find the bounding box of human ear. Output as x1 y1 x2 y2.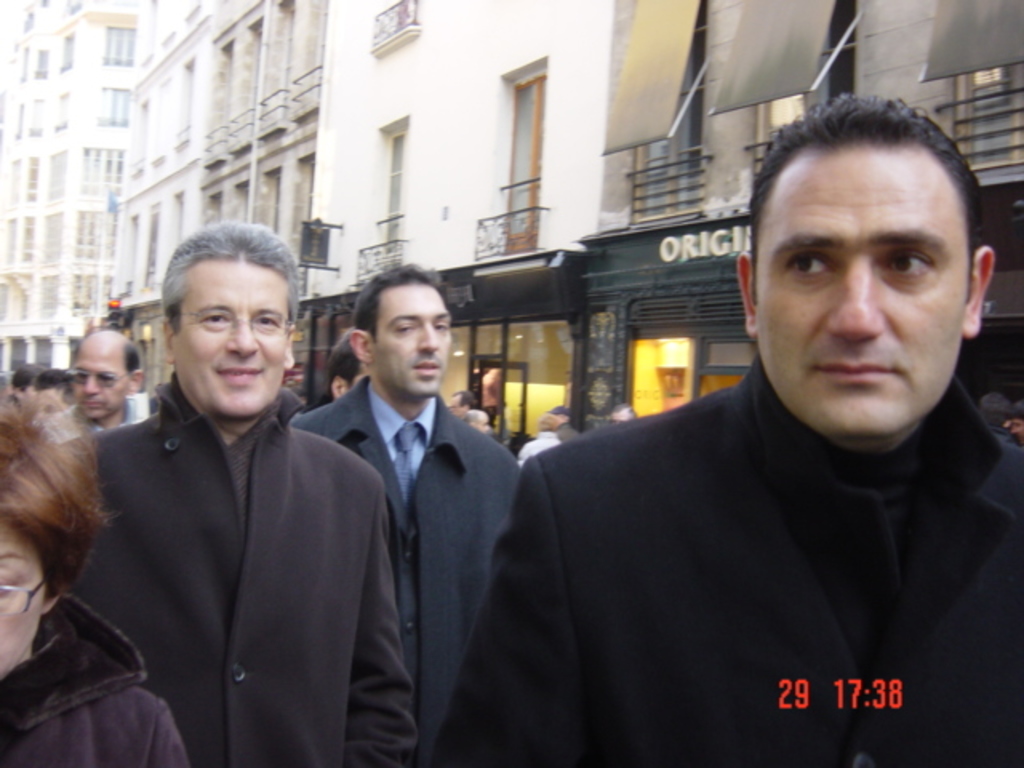
968 250 992 338.
